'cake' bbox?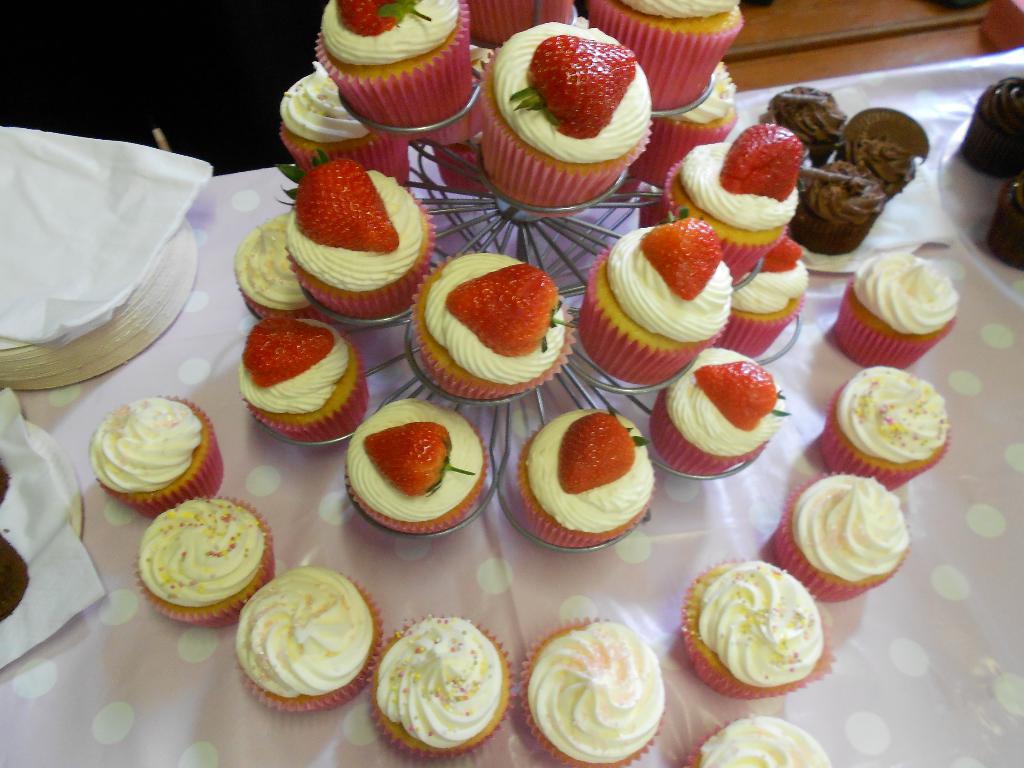
680, 704, 830, 767
